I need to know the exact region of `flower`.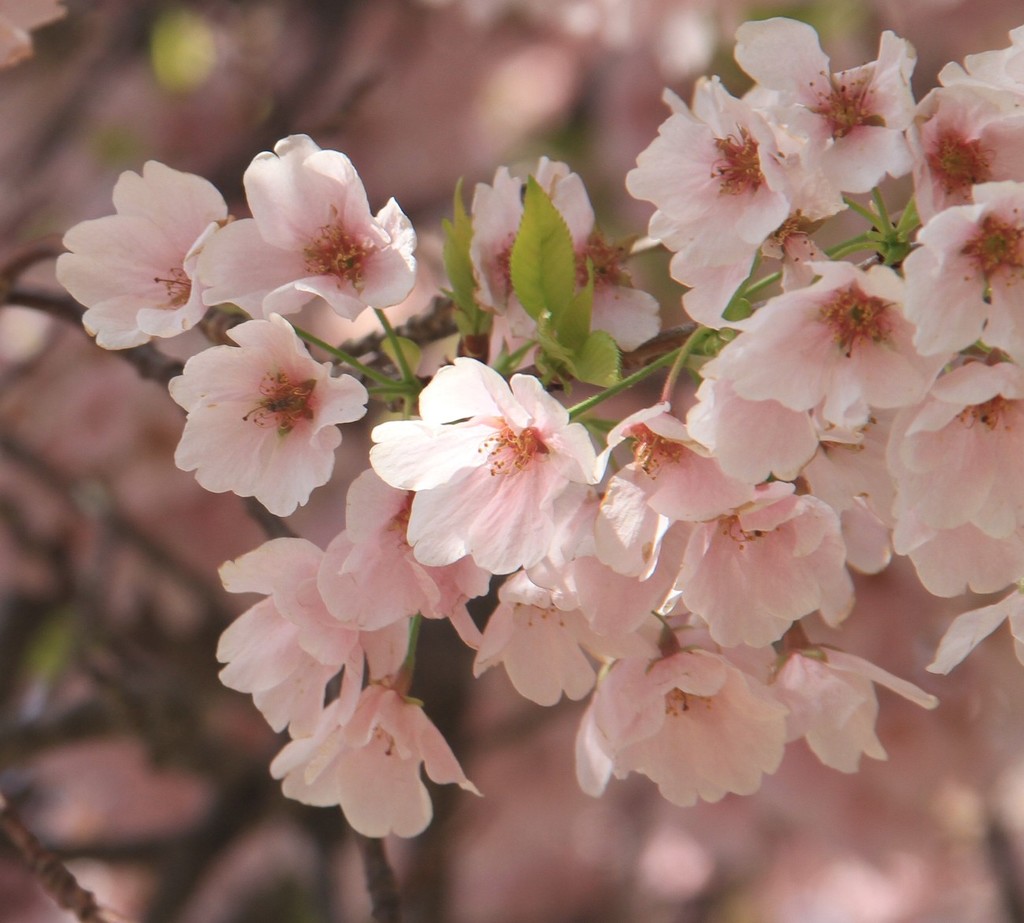
Region: bbox(213, 537, 366, 741).
